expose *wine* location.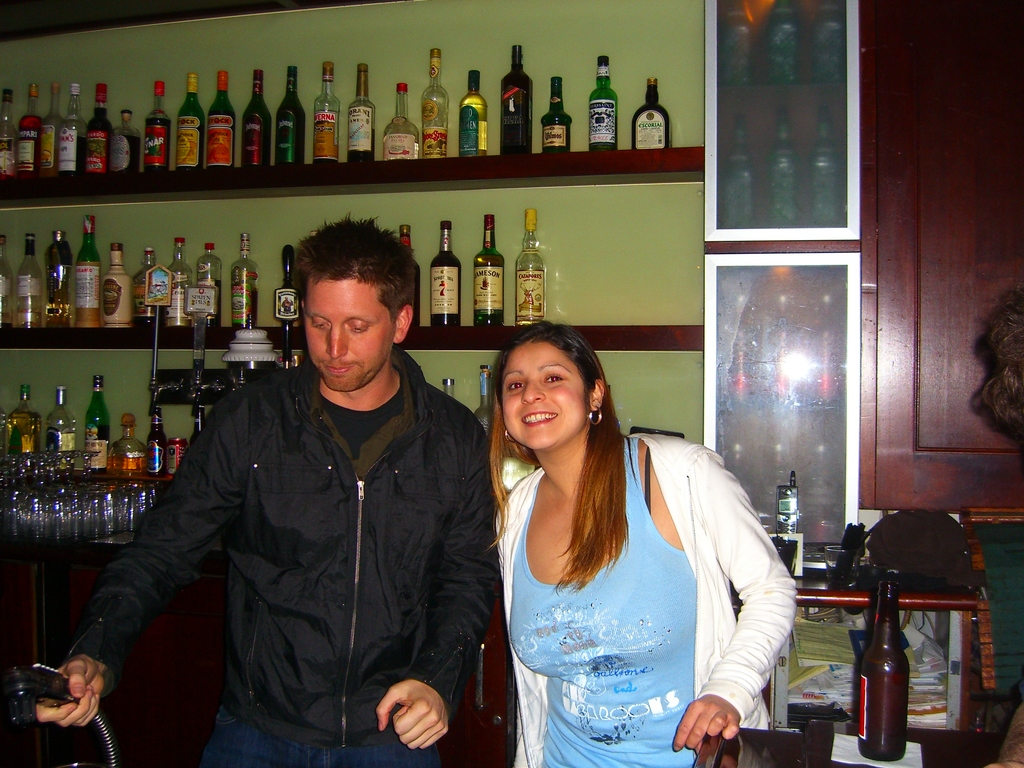
Exposed at pyautogui.locateOnScreen(176, 73, 205, 172).
